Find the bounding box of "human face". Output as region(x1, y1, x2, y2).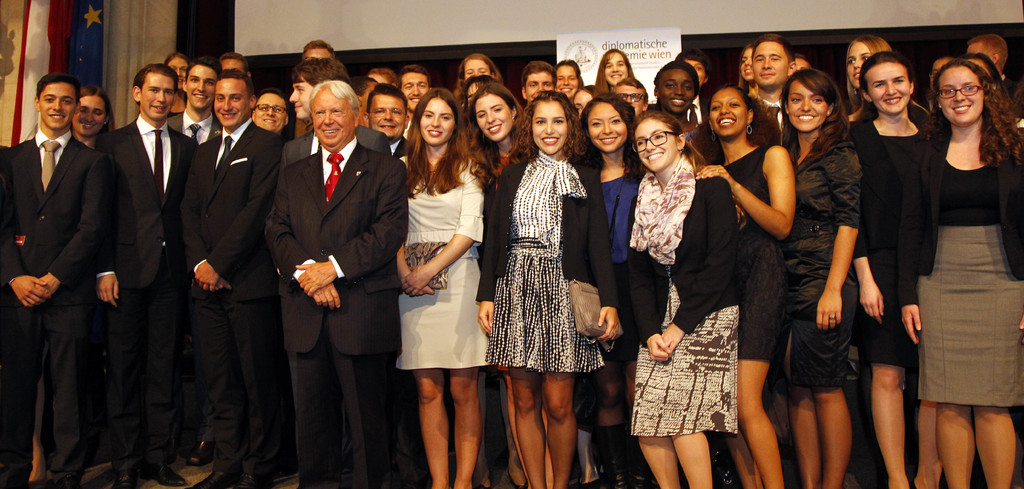
region(255, 95, 289, 129).
